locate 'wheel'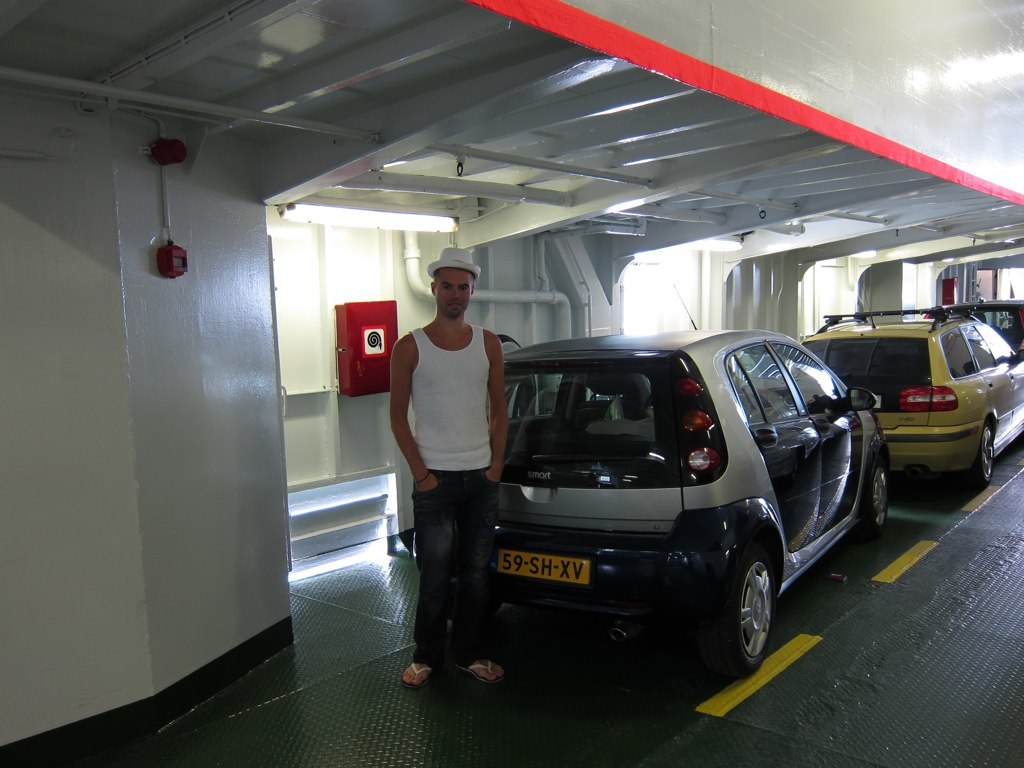
x1=701, y1=540, x2=777, y2=689
